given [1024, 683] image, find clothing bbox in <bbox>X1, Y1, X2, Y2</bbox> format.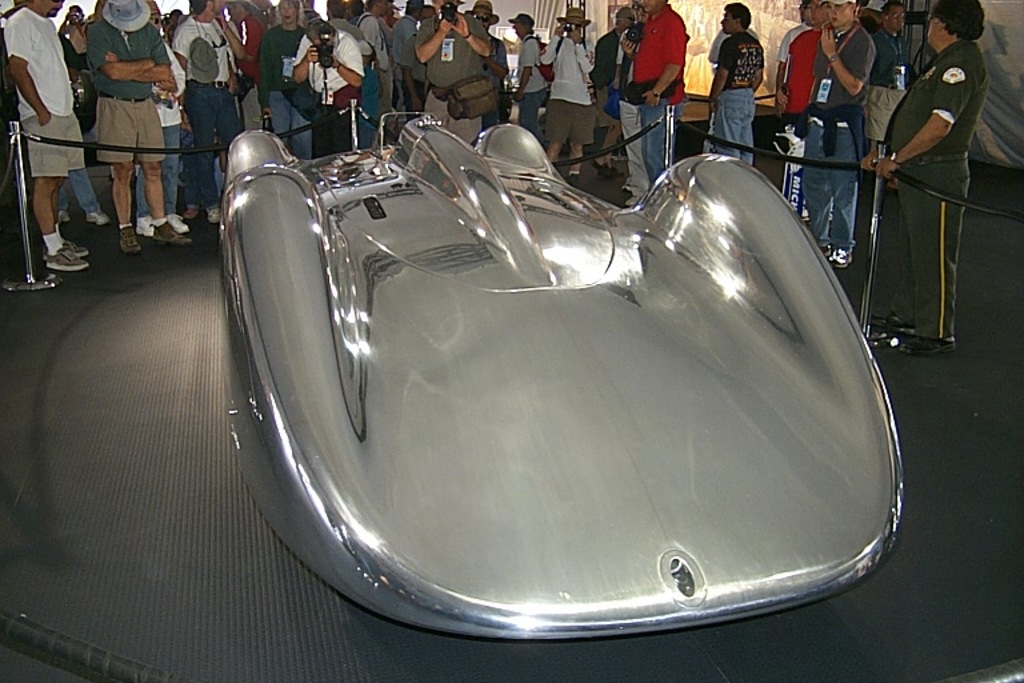
<bbox>707, 32, 765, 160</bbox>.
